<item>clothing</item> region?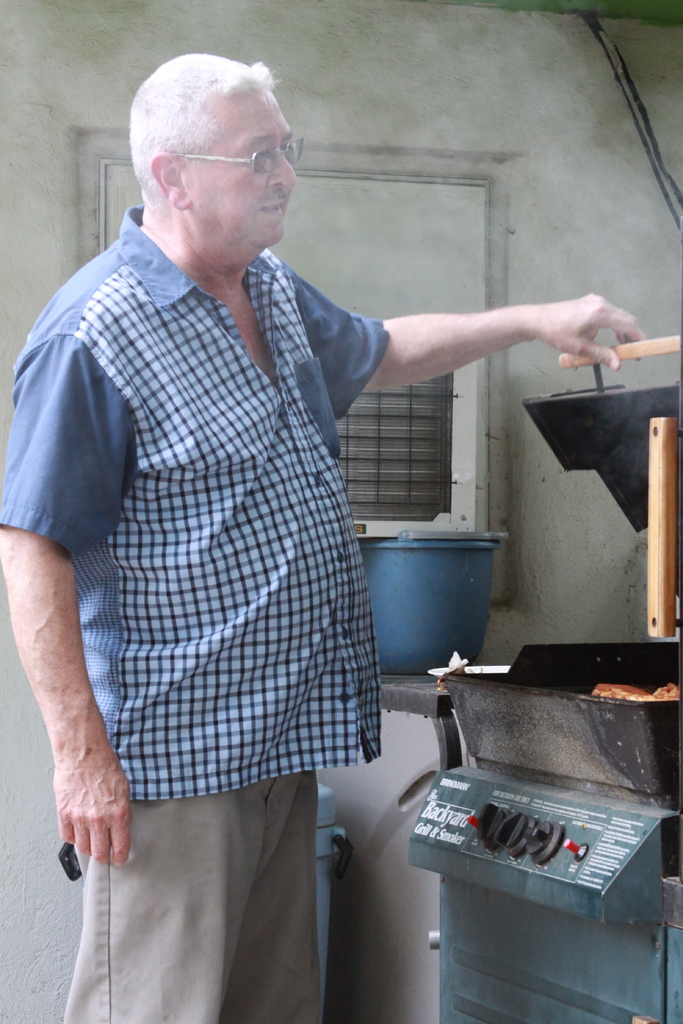
x1=27, y1=178, x2=461, y2=968
